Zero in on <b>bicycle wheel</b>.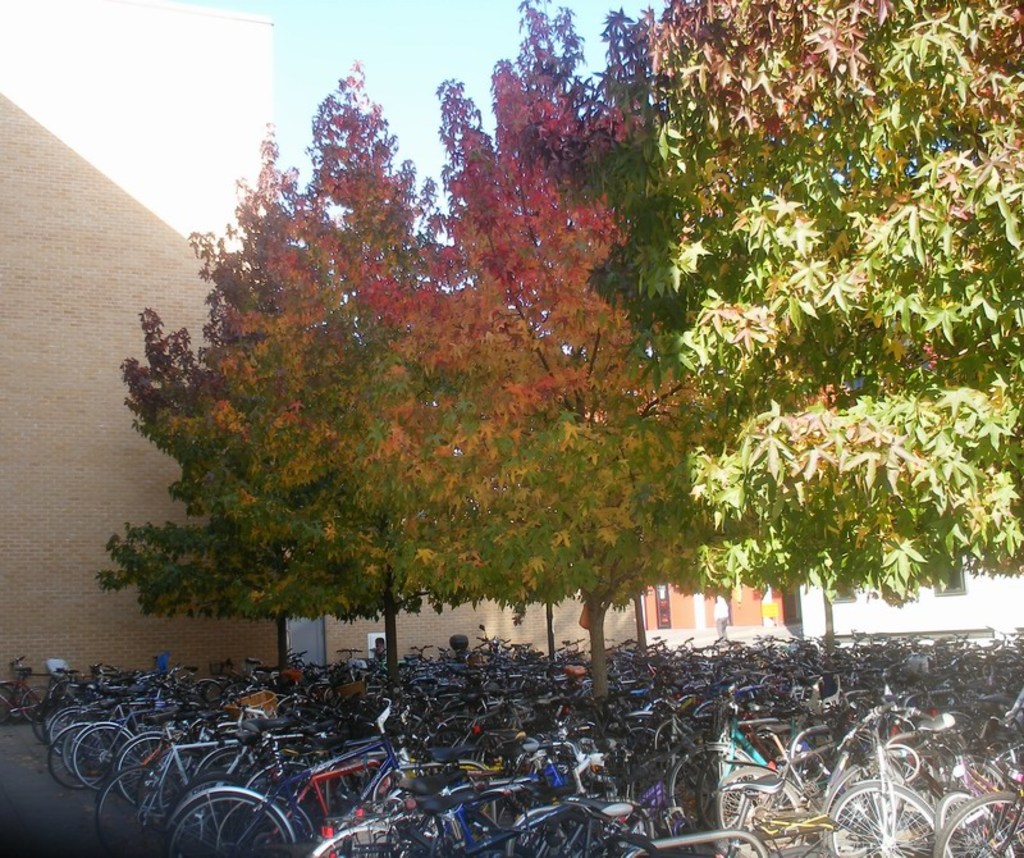
Zeroed in: x1=165 y1=790 x2=296 y2=857.
